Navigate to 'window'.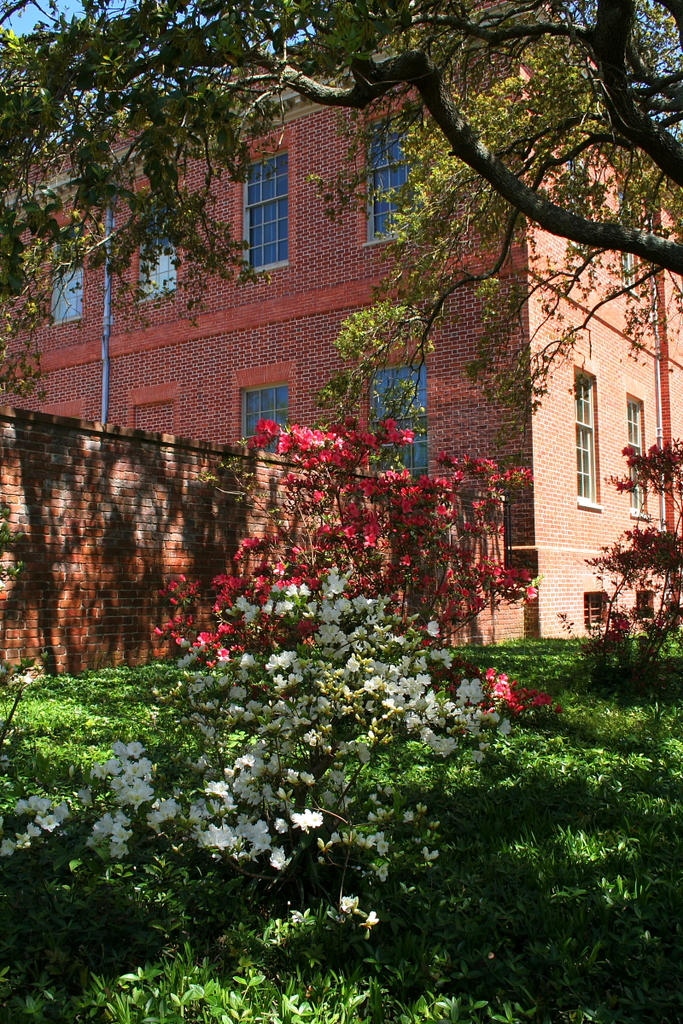
Navigation target: x1=574 y1=147 x2=591 y2=218.
